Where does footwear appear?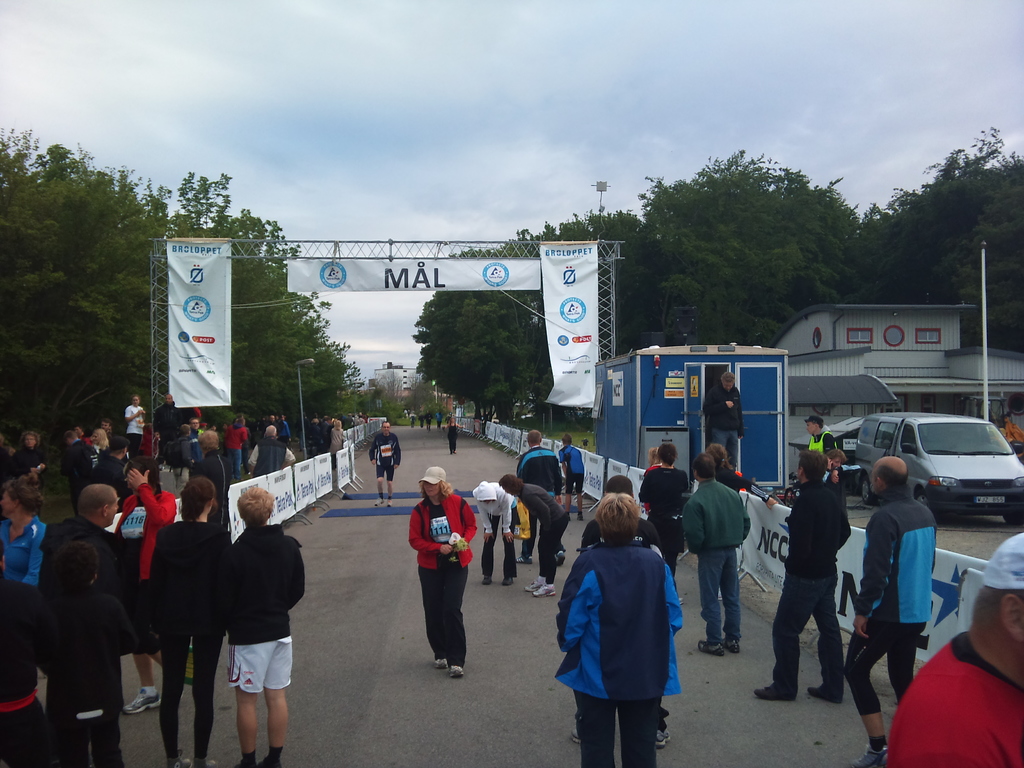
Appears at bbox(480, 573, 491, 584).
